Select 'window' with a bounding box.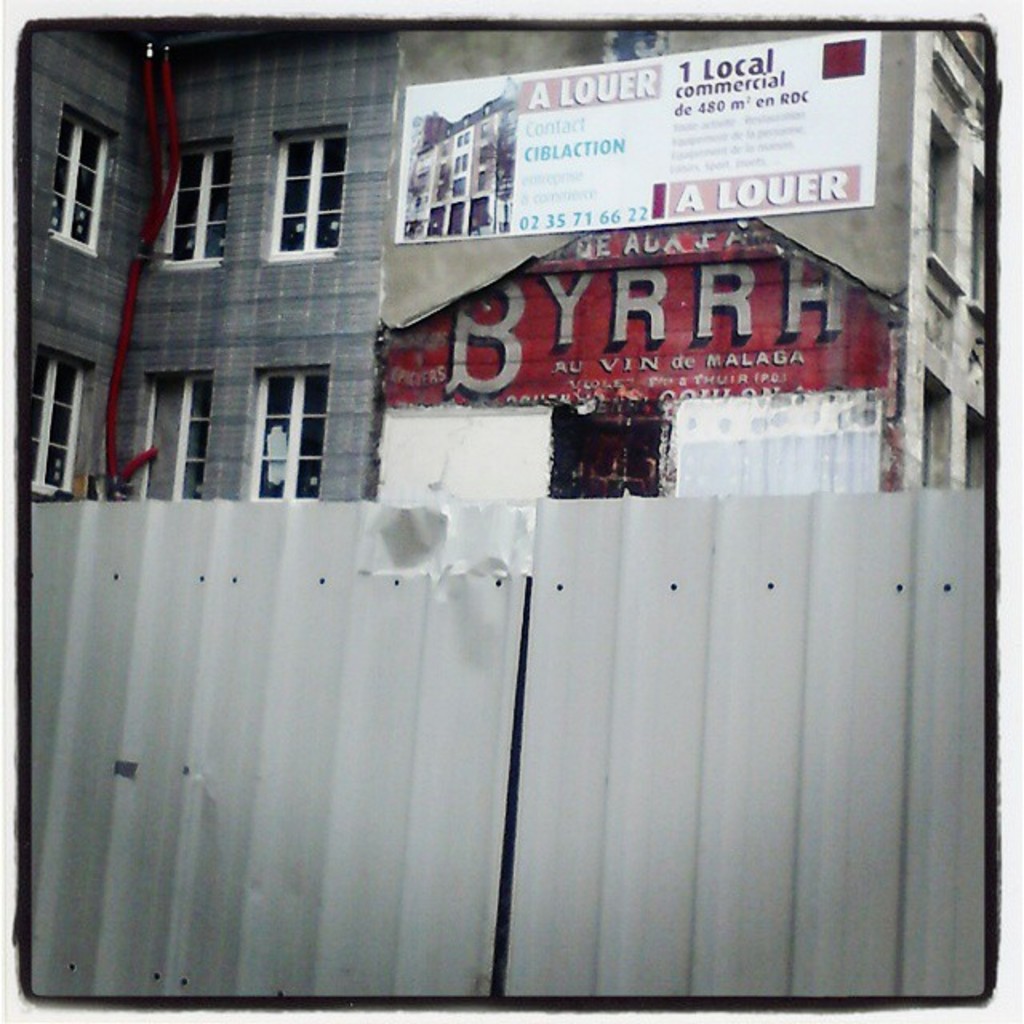
970/165/995/322.
